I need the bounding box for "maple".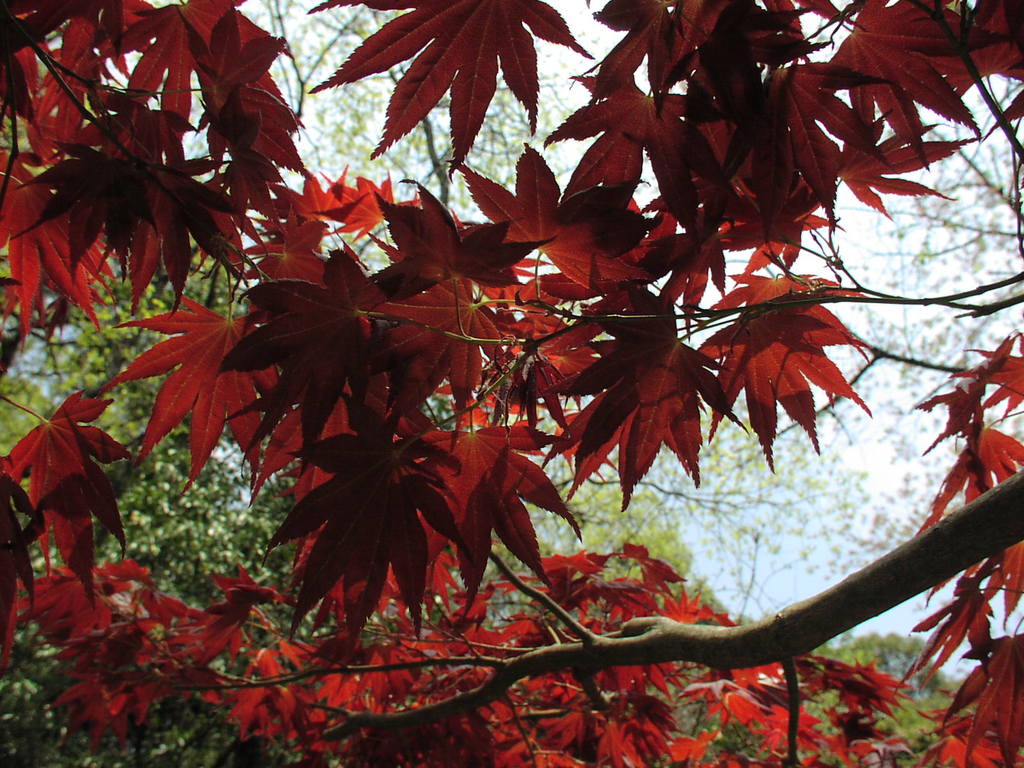
Here it is: crop(4, 0, 1020, 767).
